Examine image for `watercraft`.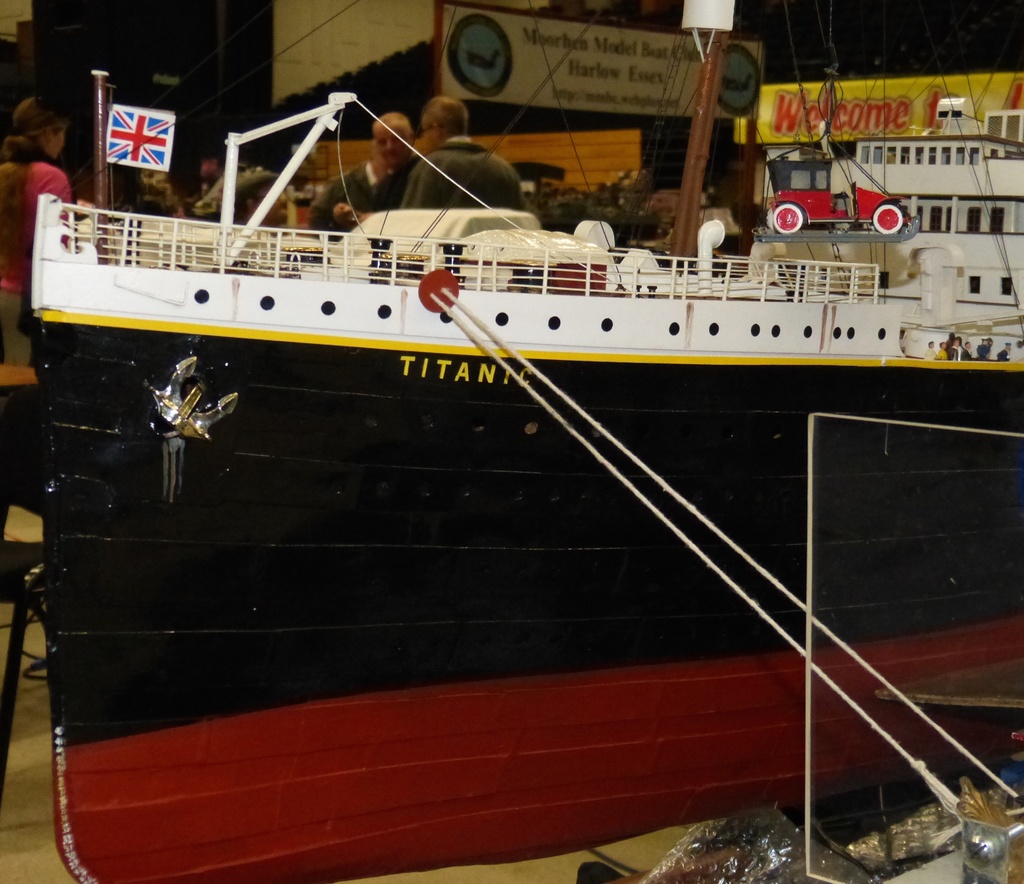
Examination result: (x1=23, y1=86, x2=1007, y2=778).
